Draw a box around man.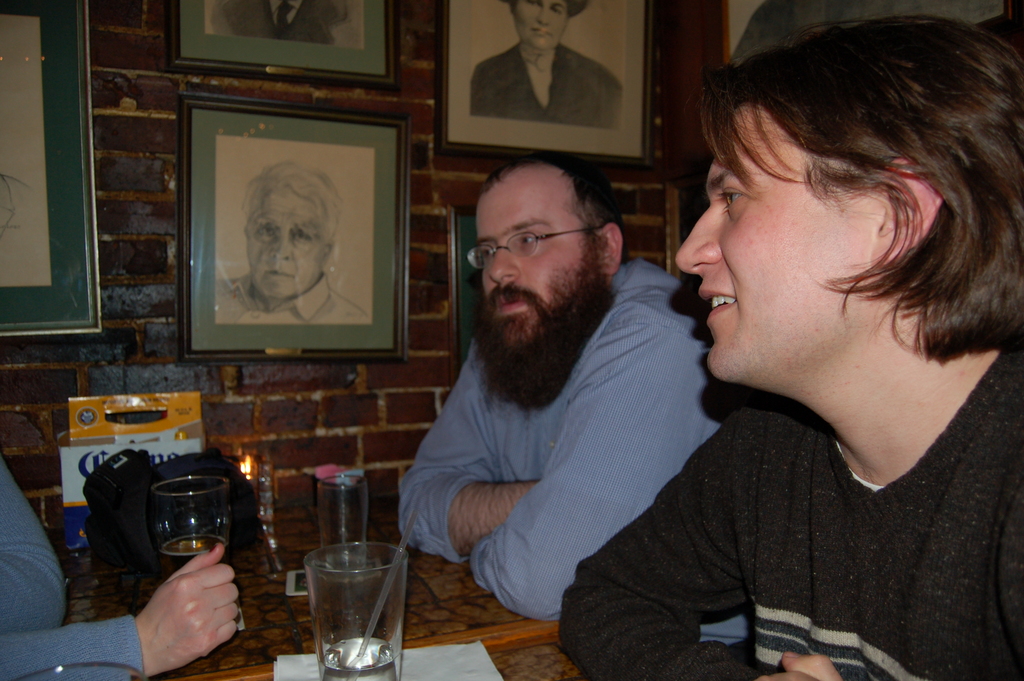
(left=214, top=158, right=374, bottom=326).
